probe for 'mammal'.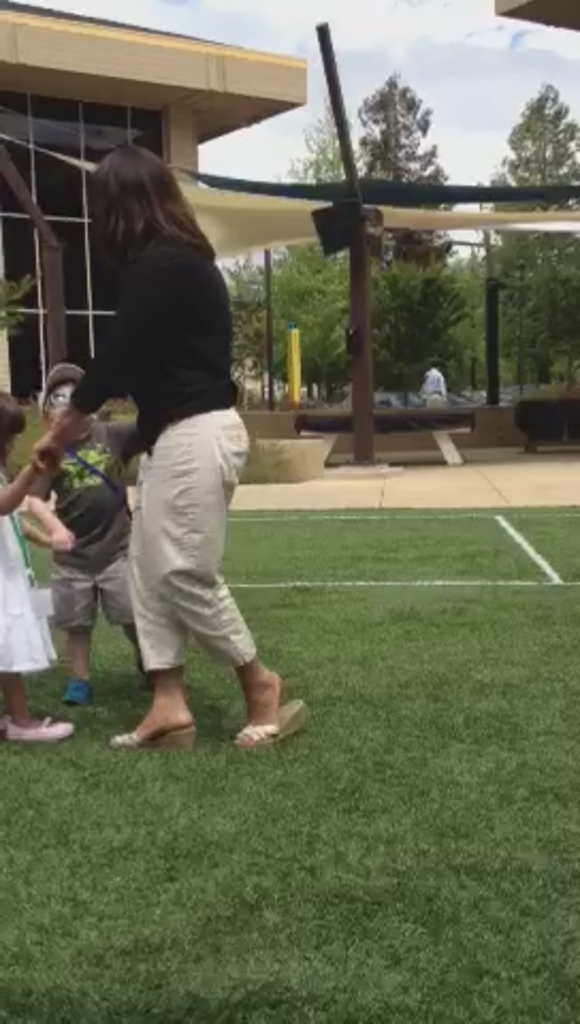
Probe result: x1=0, y1=380, x2=72, y2=738.
